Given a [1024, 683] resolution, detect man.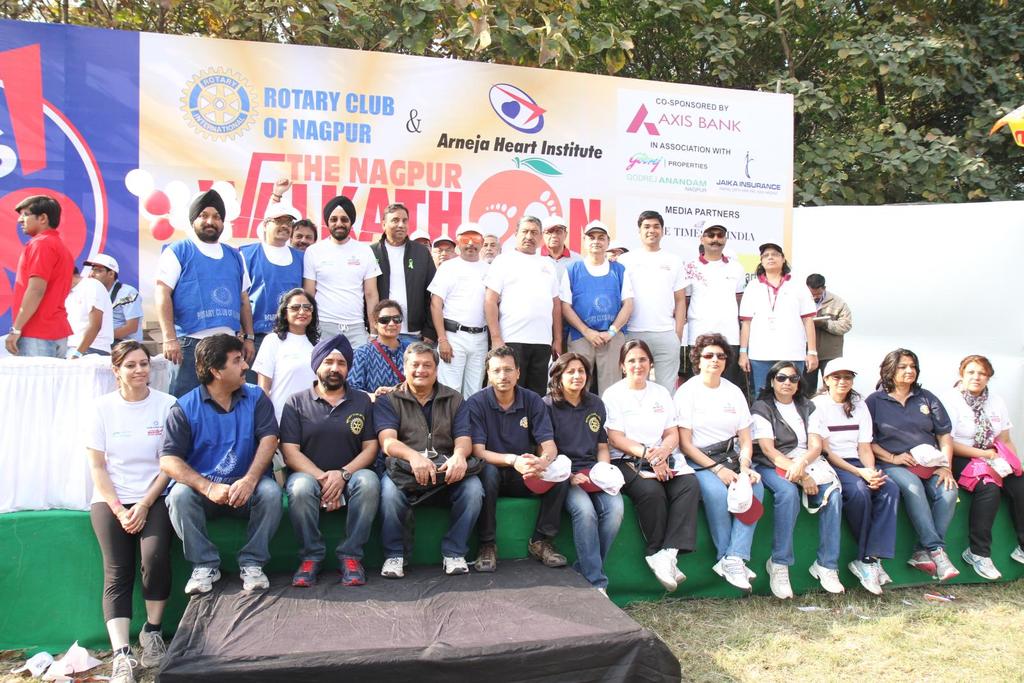
[x1=806, y1=269, x2=850, y2=391].
